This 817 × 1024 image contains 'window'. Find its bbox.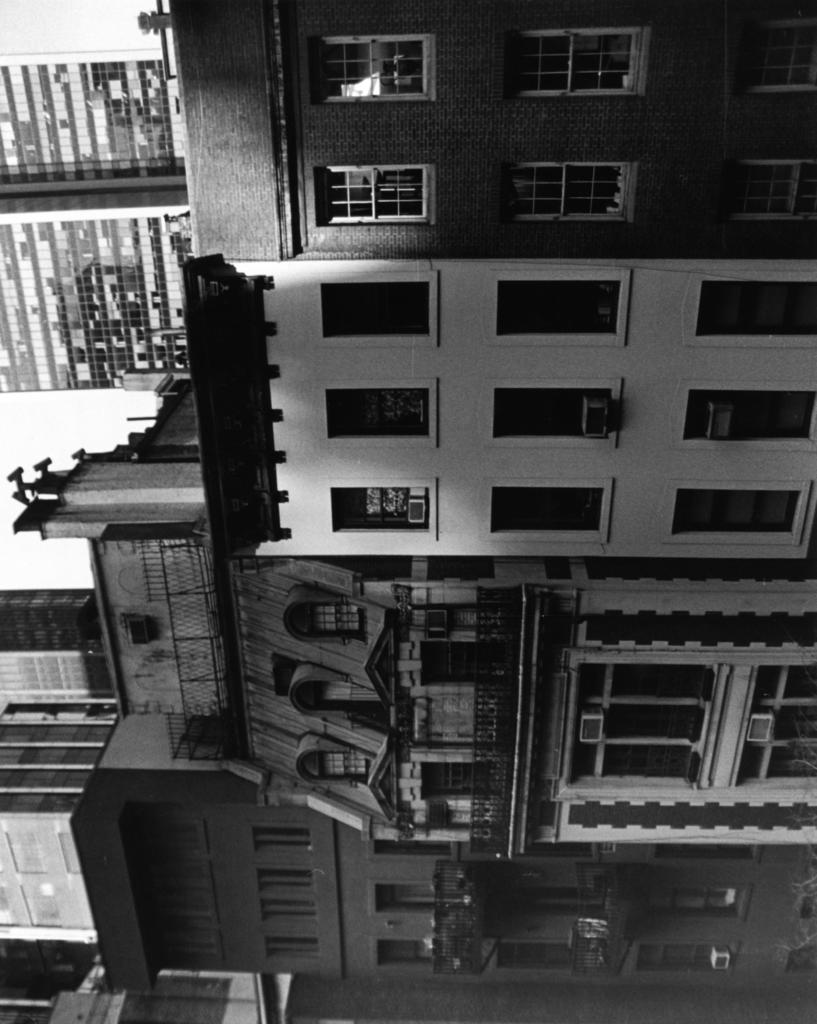
322, 385, 434, 449.
